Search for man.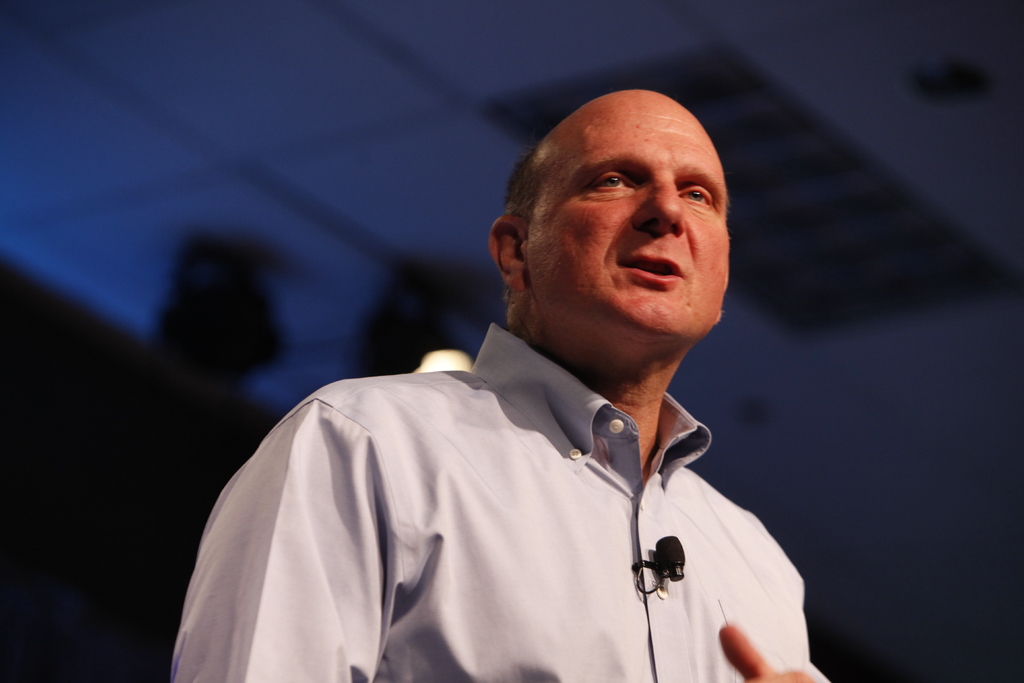
Found at crop(199, 81, 858, 664).
